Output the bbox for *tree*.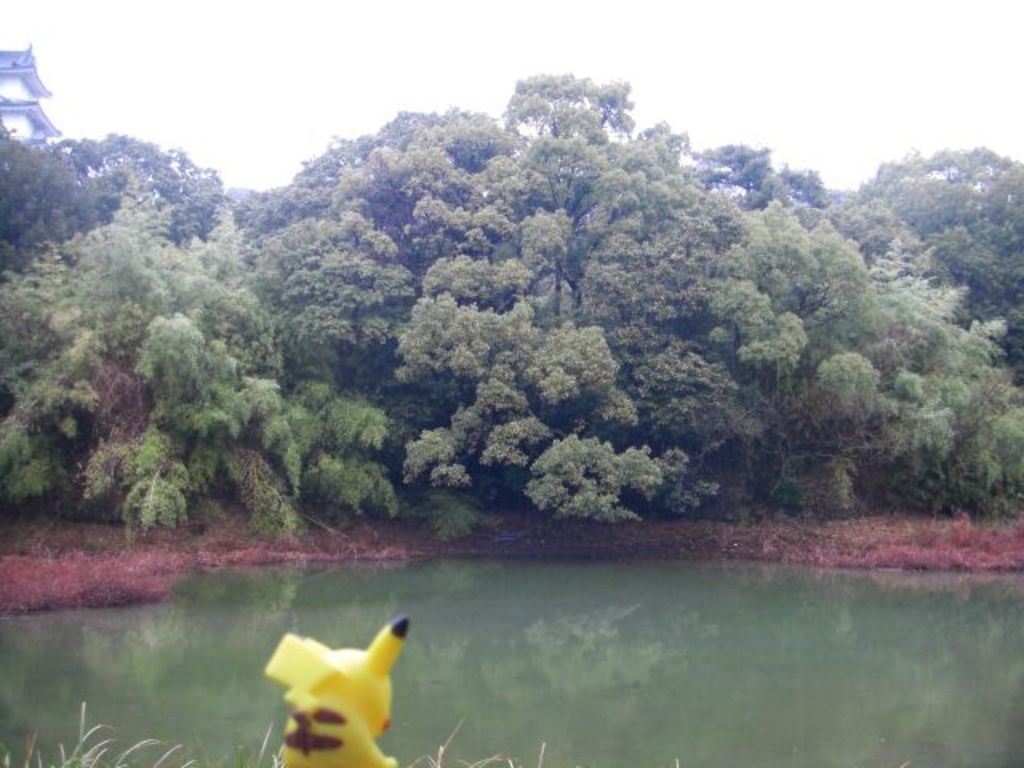
(x1=766, y1=341, x2=893, y2=520).
